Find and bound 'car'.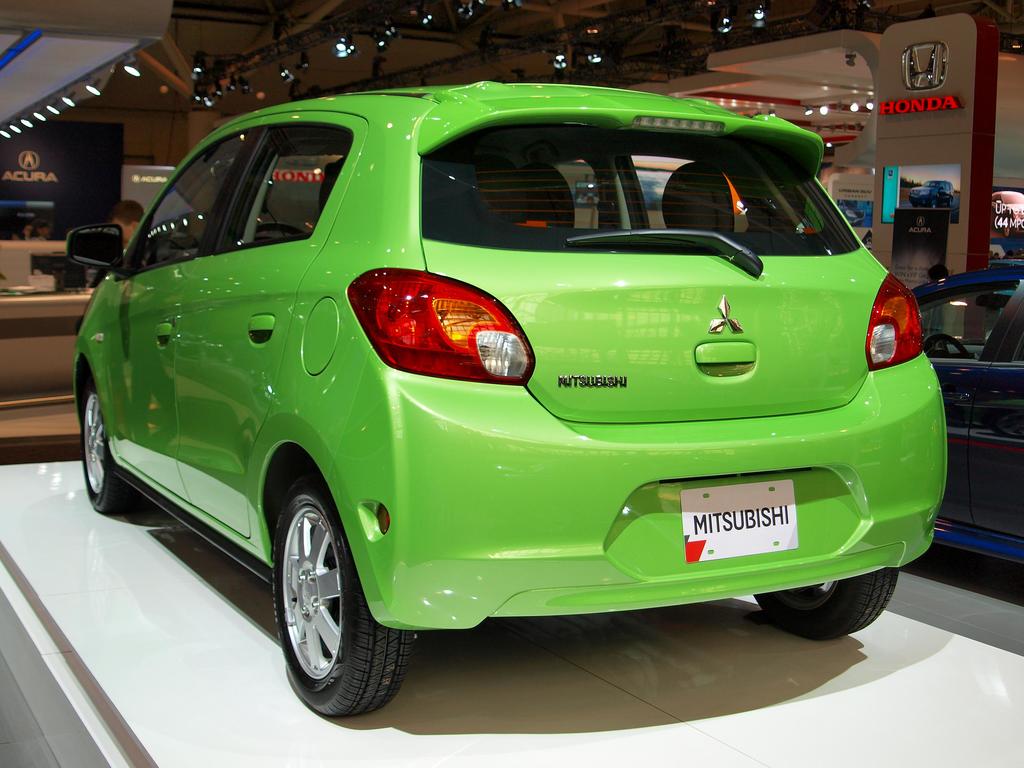
Bound: crop(909, 259, 1023, 588).
